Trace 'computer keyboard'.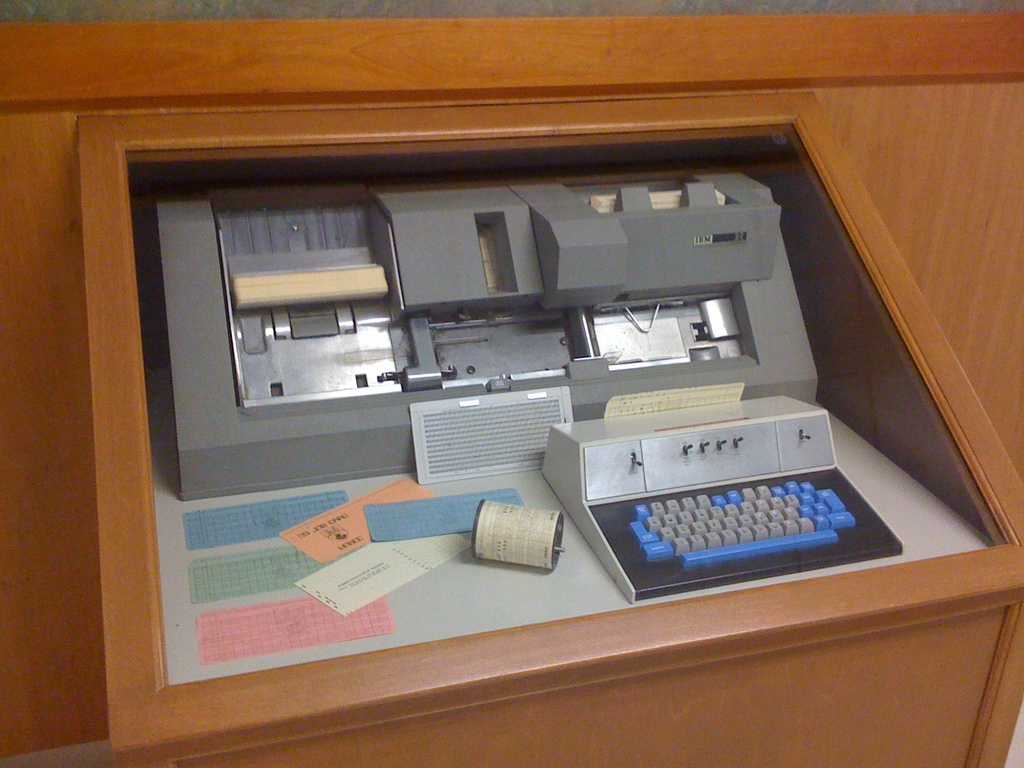
Traced to <box>623,479,857,572</box>.
